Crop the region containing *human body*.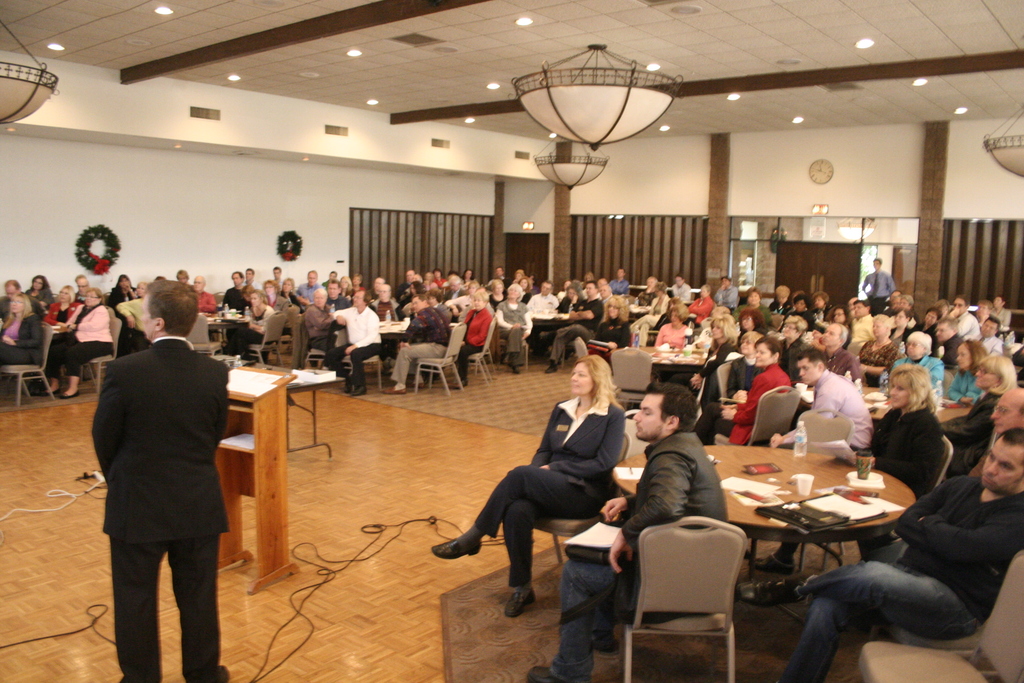
Crop region: [x1=240, y1=293, x2=274, y2=357].
